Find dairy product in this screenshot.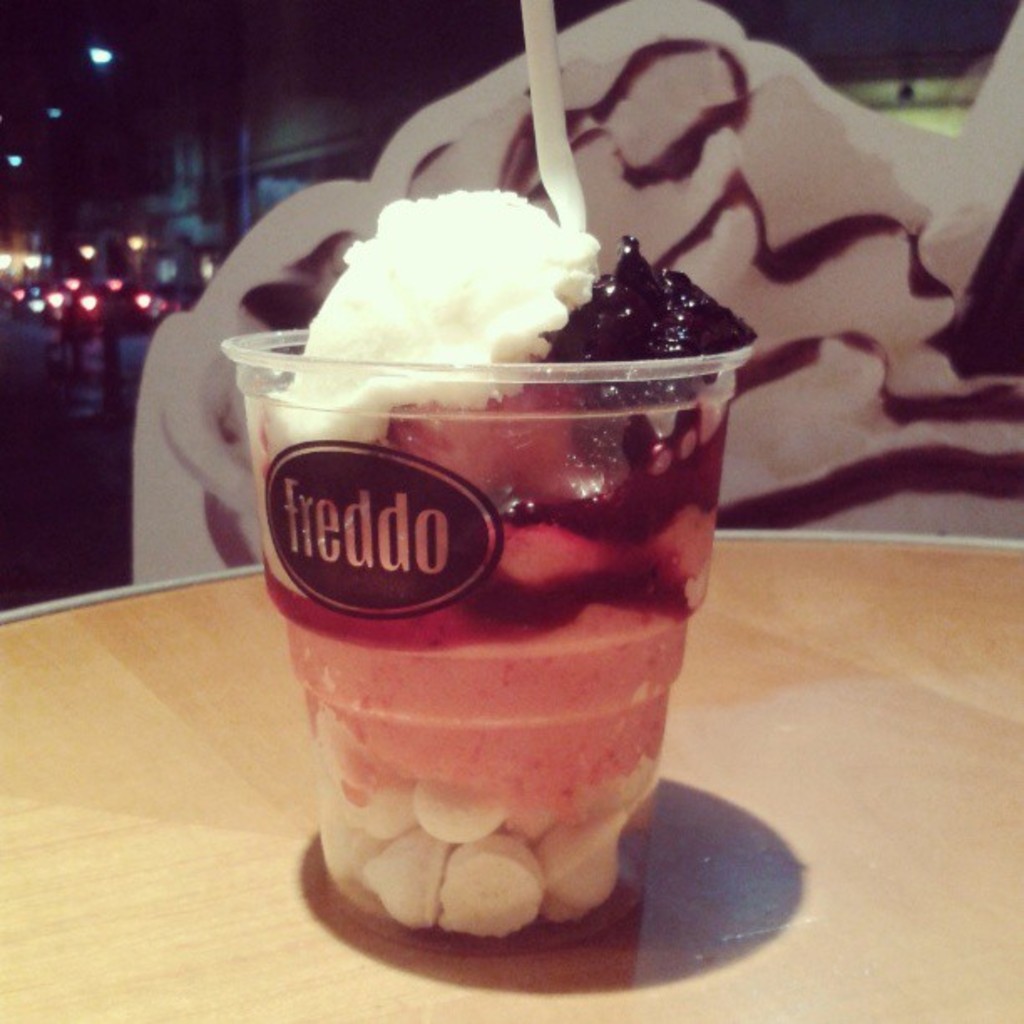
The bounding box for dairy product is [x1=361, y1=827, x2=452, y2=924].
